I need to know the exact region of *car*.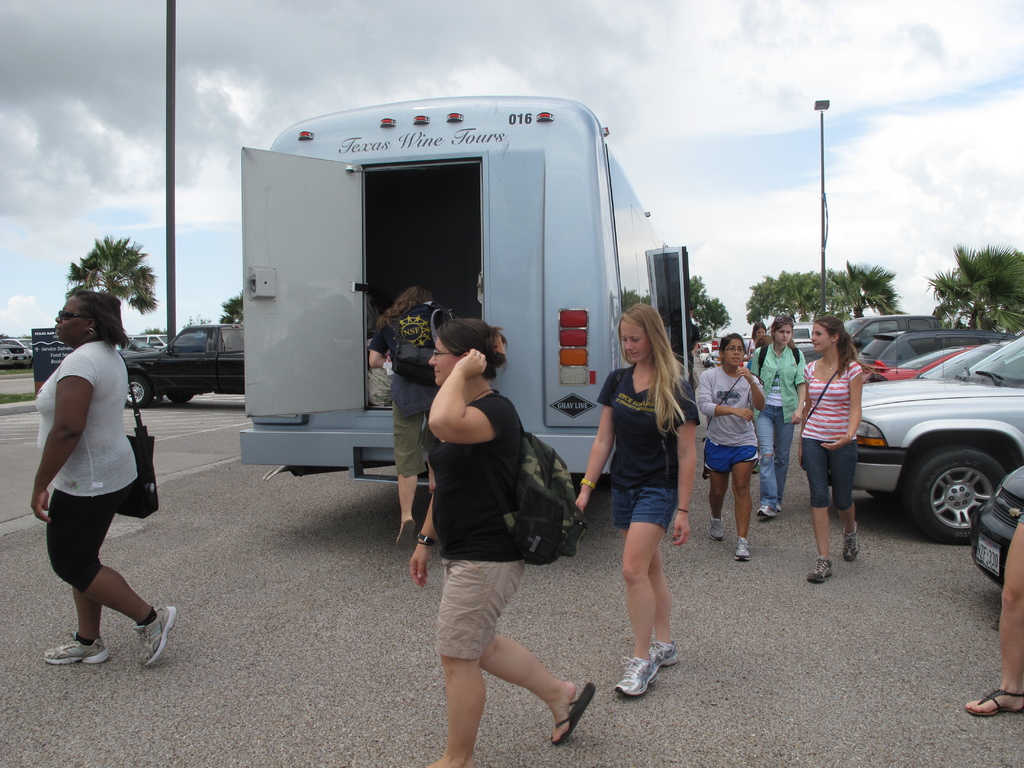
Region: bbox=(854, 316, 991, 374).
